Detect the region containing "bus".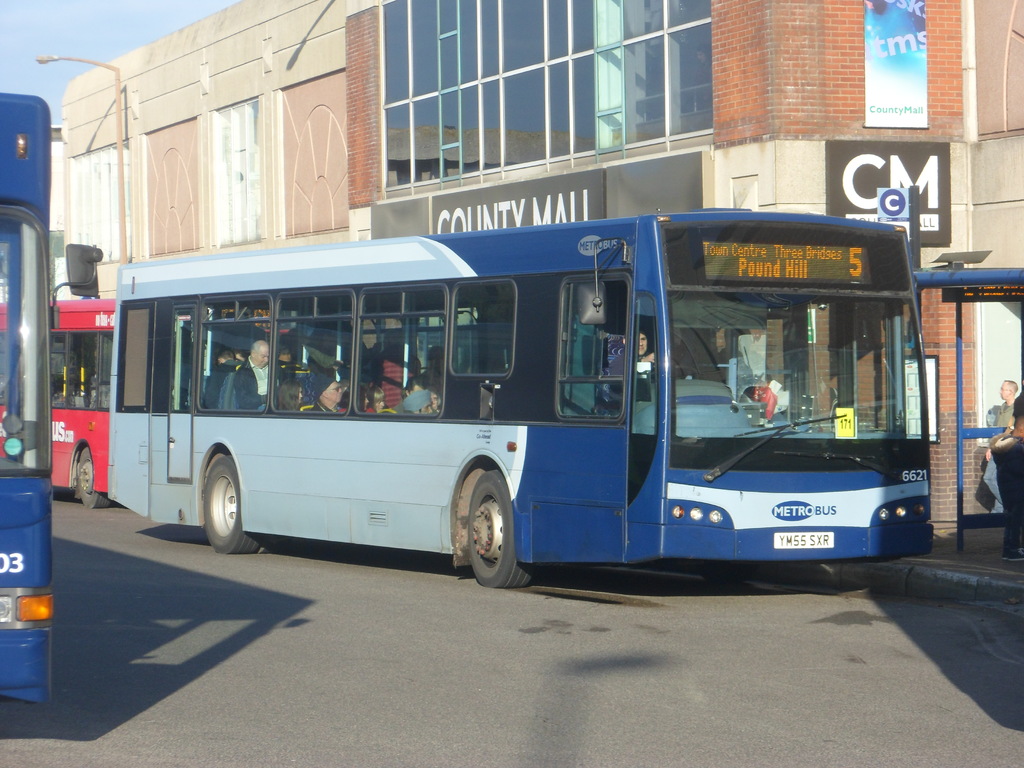
locate(107, 209, 935, 591).
